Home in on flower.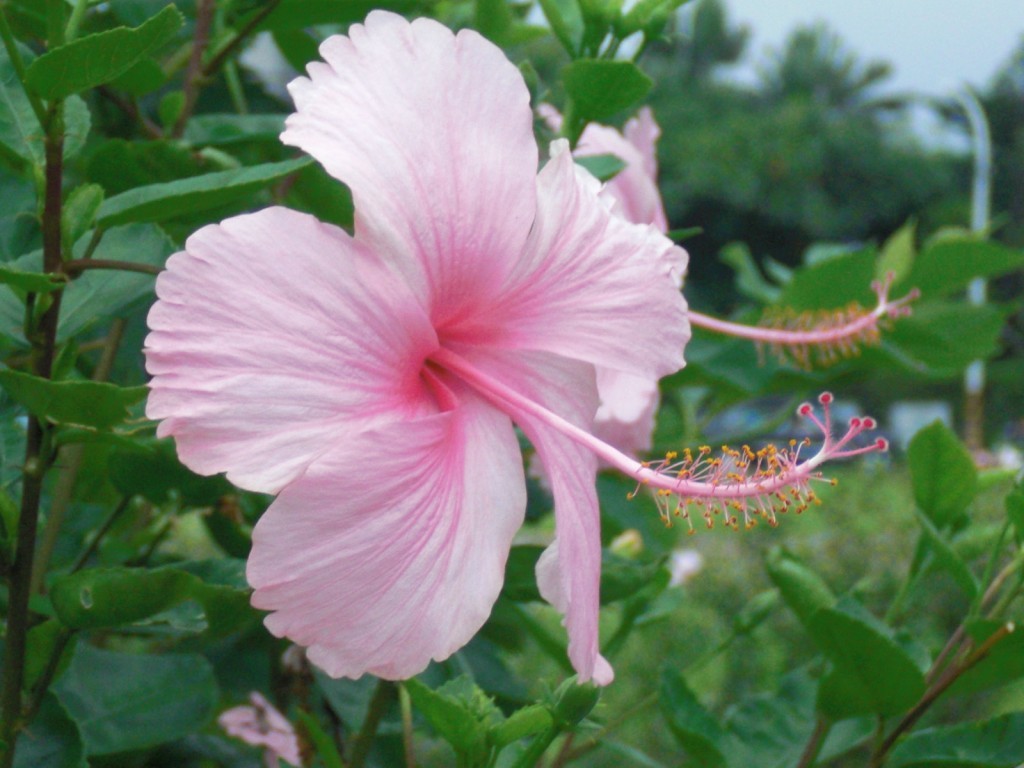
Homed in at select_region(211, 696, 309, 767).
